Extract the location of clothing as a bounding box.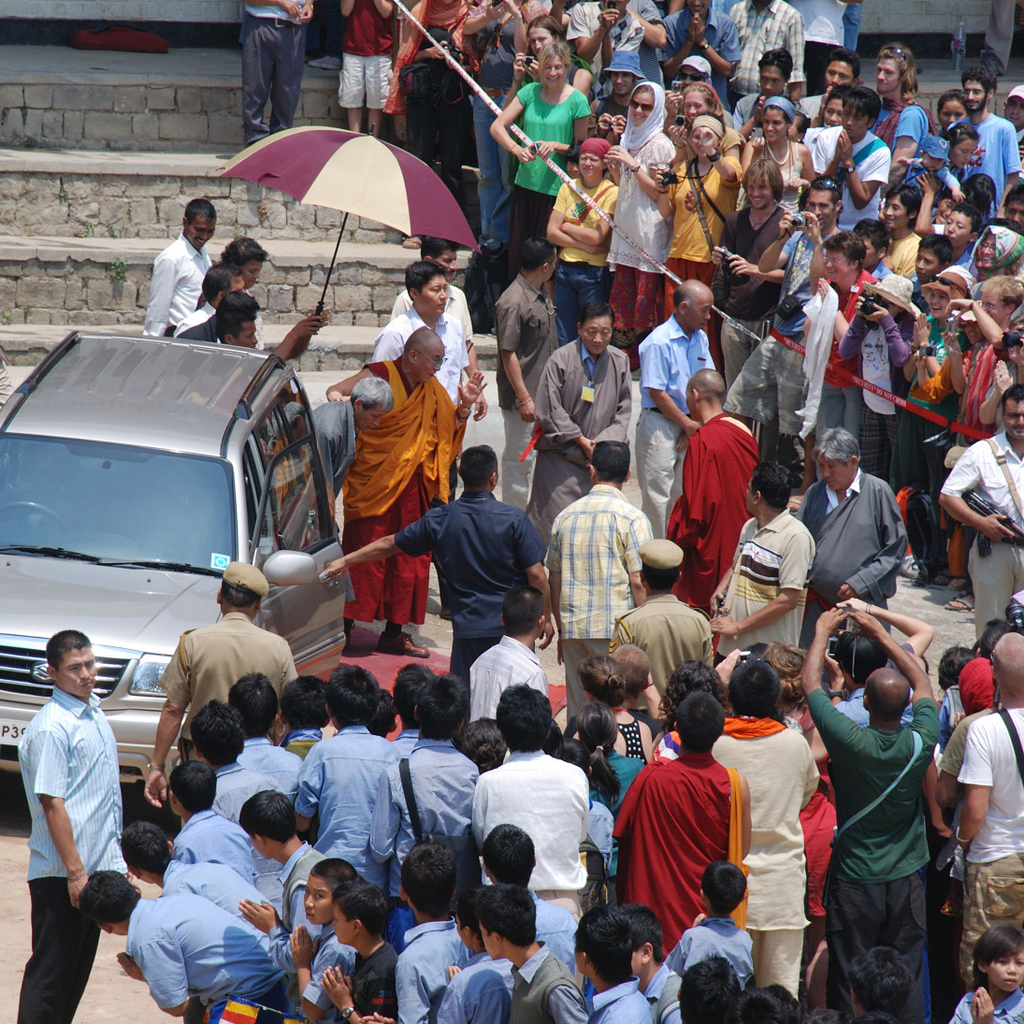
region(702, 498, 821, 678).
